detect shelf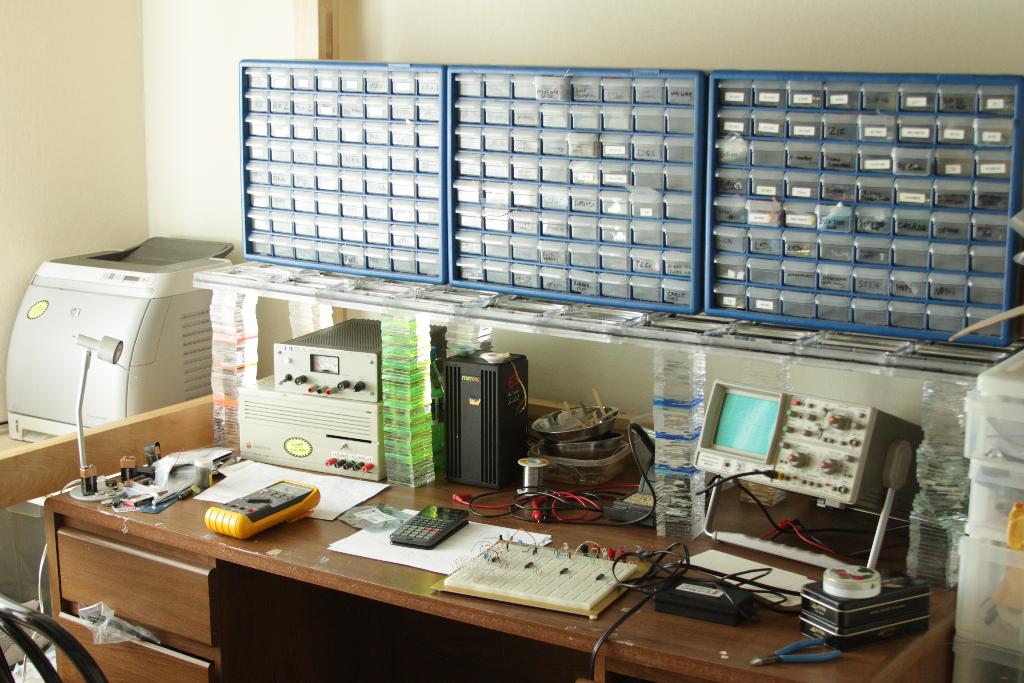
{"x1": 702, "y1": 69, "x2": 1023, "y2": 345}
